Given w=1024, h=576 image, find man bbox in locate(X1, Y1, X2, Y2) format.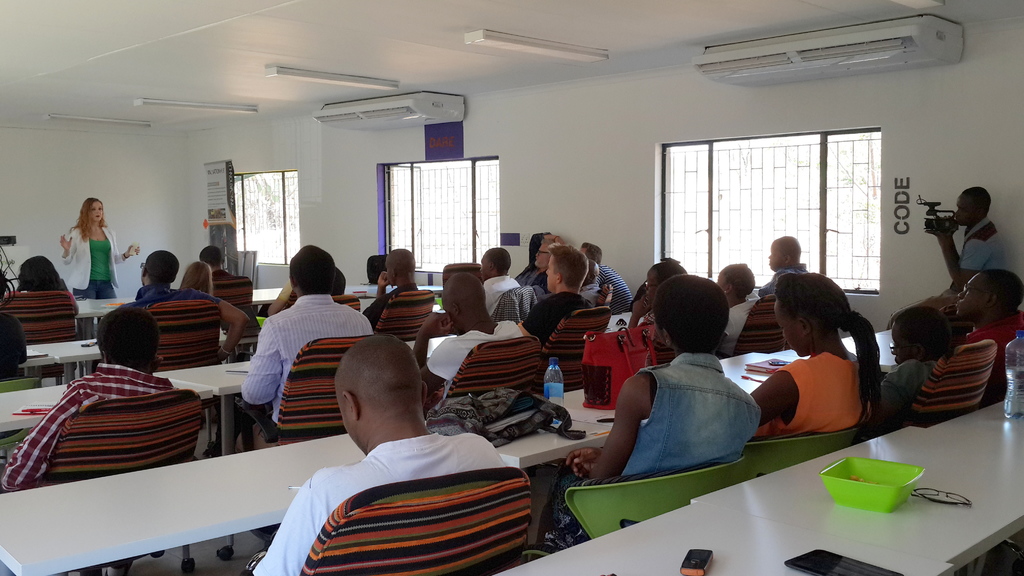
locate(520, 239, 602, 344).
